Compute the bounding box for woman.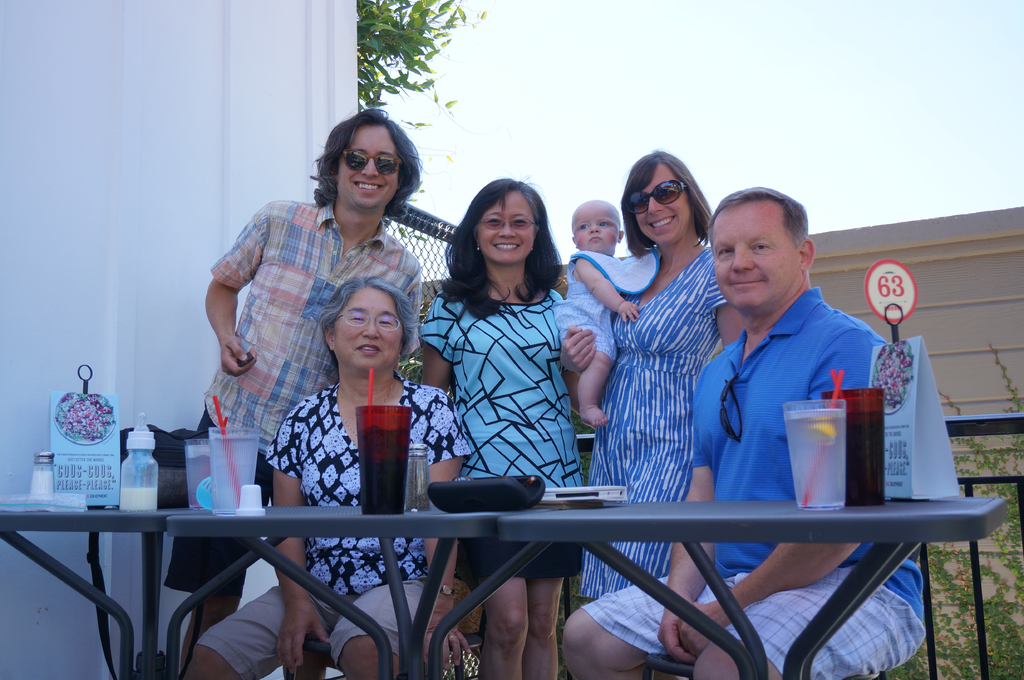
(x1=419, y1=177, x2=582, y2=677).
